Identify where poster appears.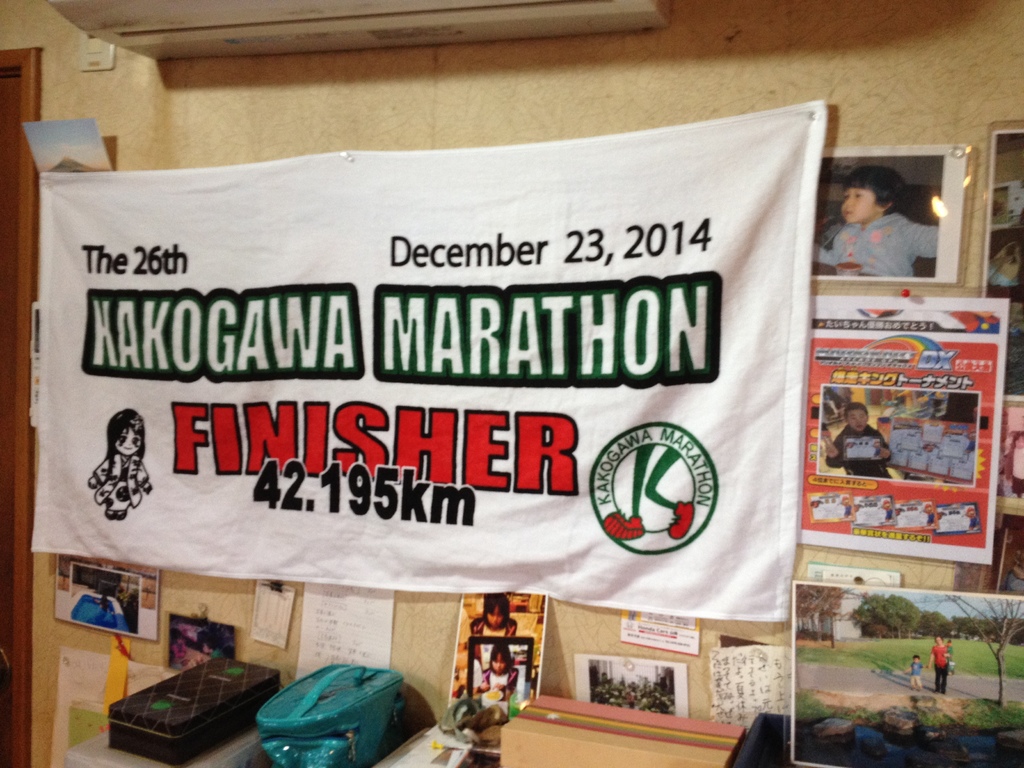
Appears at left=295, top=581, right=389, bottom=678.
